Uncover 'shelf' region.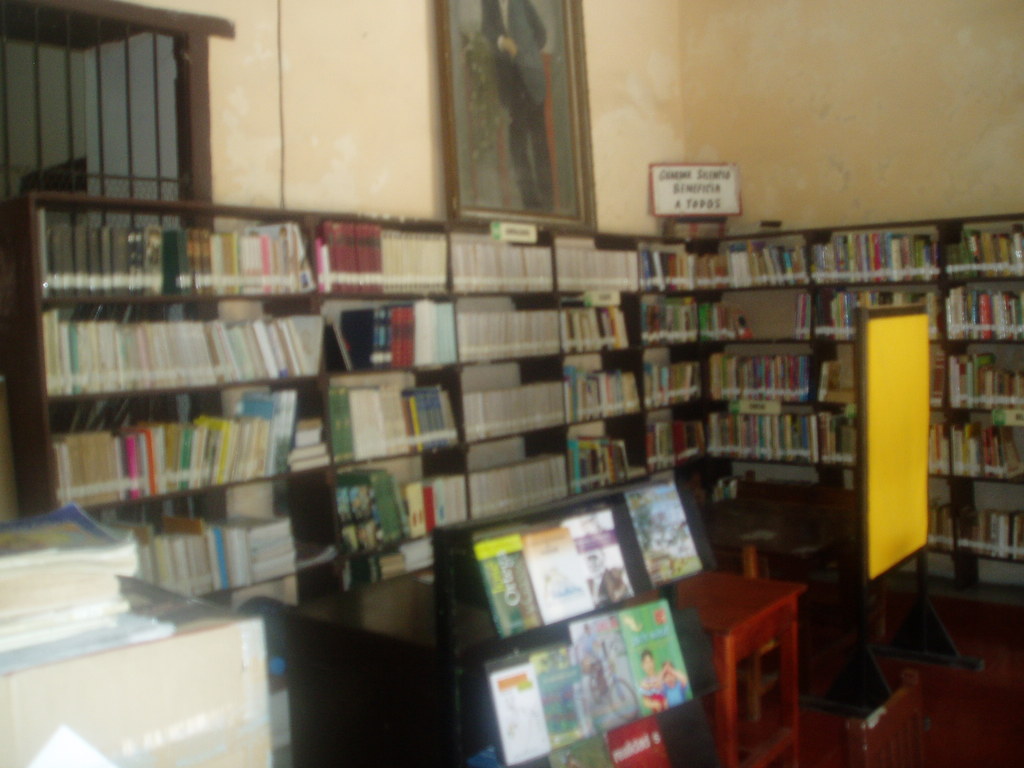
Uncovered: x1=559, y1=236, x2=642, y2=296.
